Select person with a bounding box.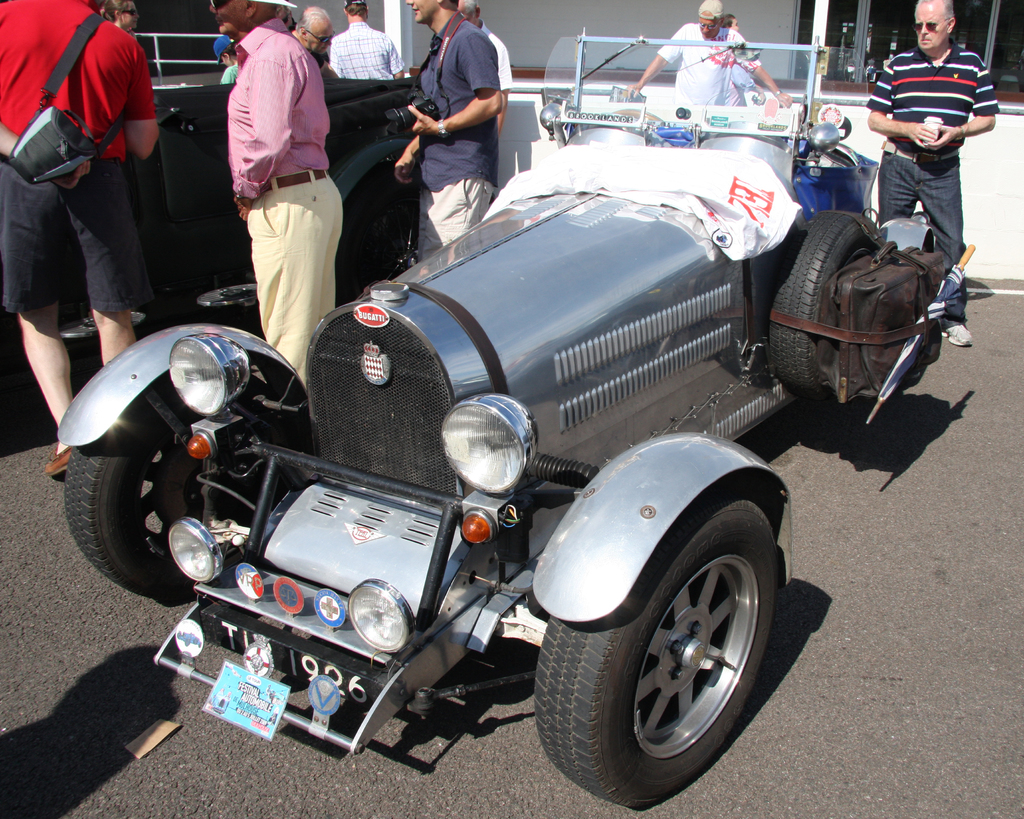
l=224, t=0, r=344, b=387.
